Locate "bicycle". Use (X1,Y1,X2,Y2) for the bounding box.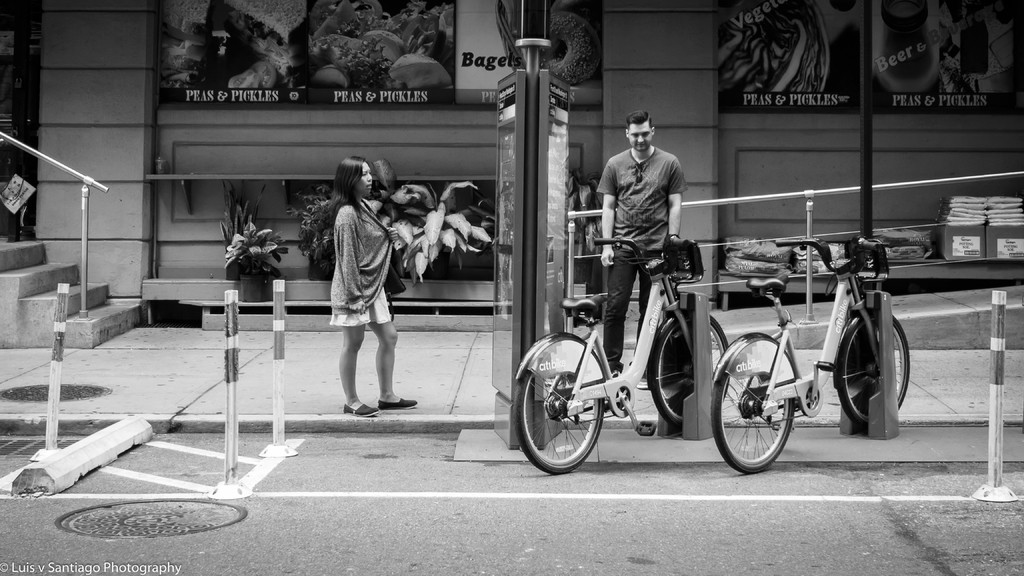
(516,236,730,475).
